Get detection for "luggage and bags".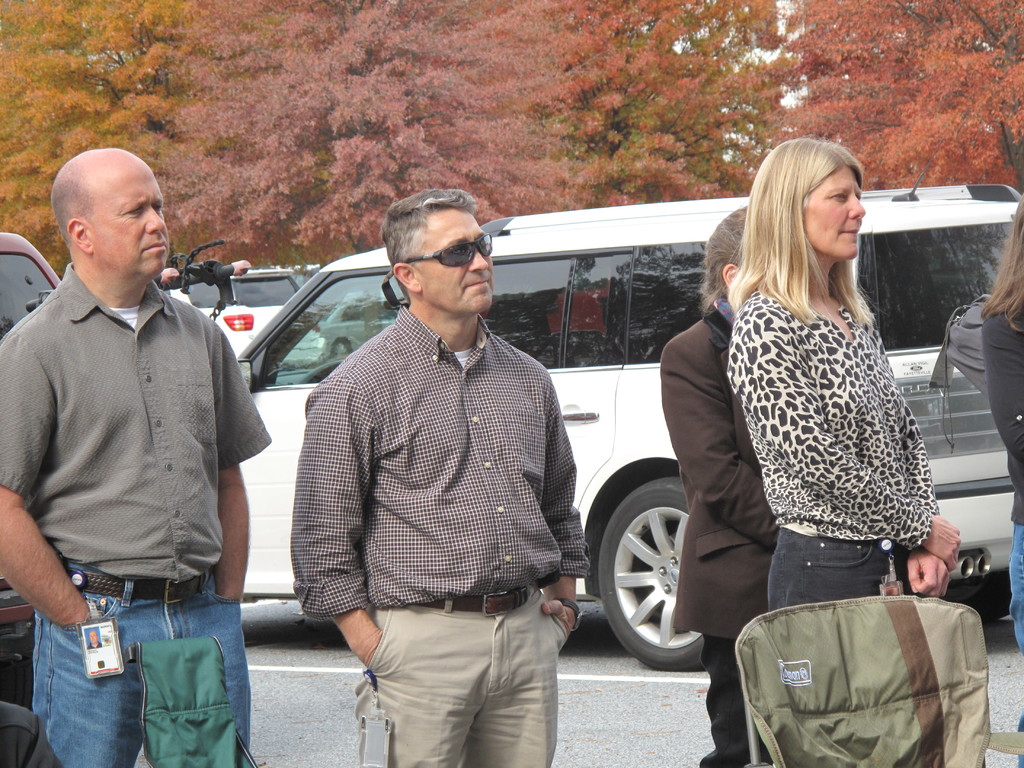
Detection: crop(737, 596, 1005, 762).
